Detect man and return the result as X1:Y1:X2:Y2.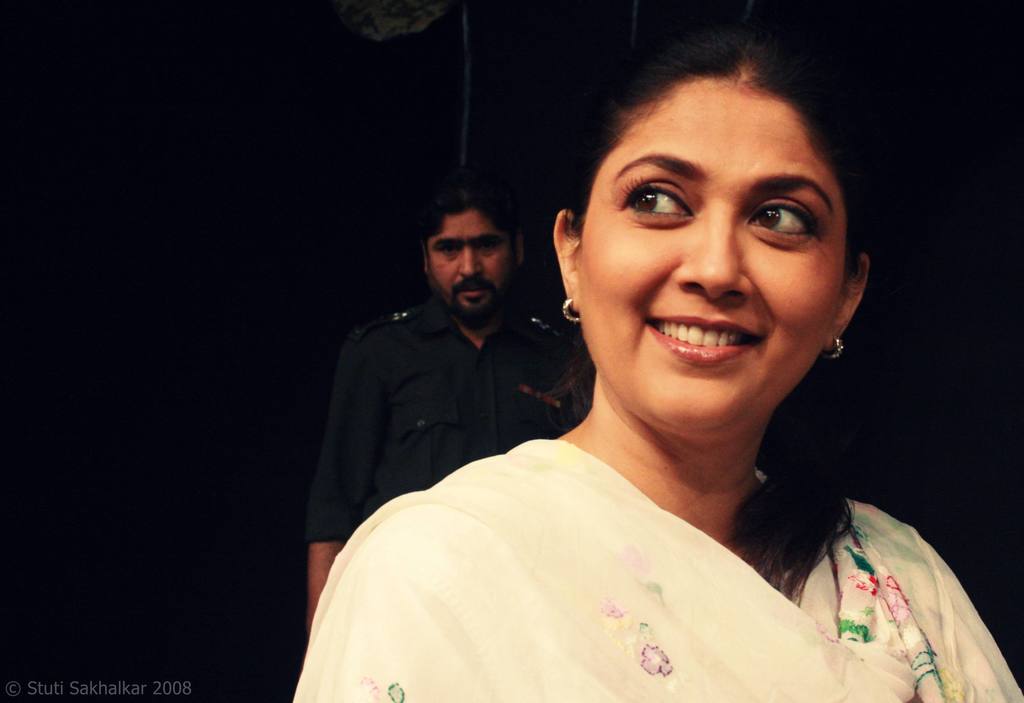
268:188:596:695.
